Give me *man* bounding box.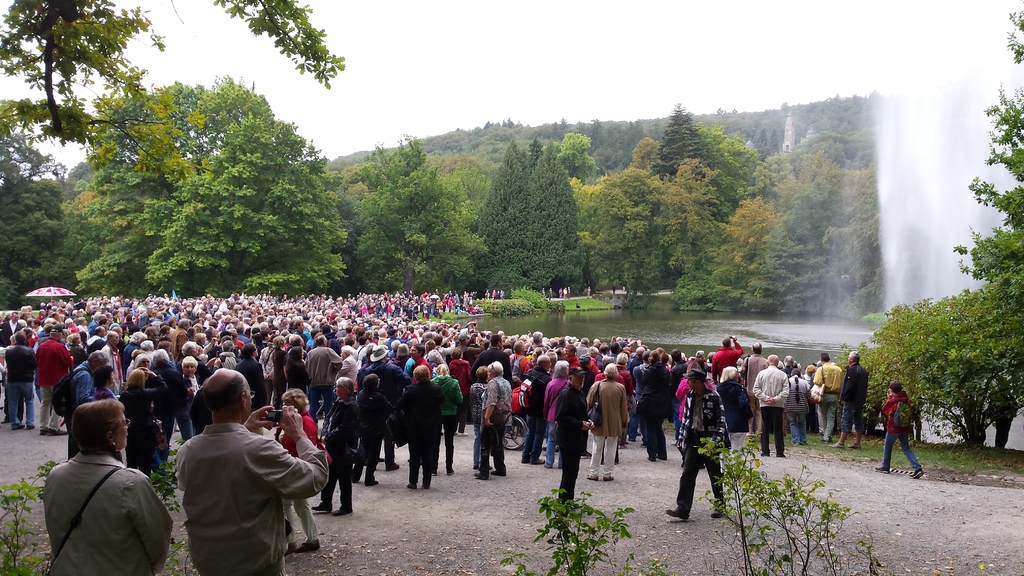
bbox(710, 333, 746, 383).
